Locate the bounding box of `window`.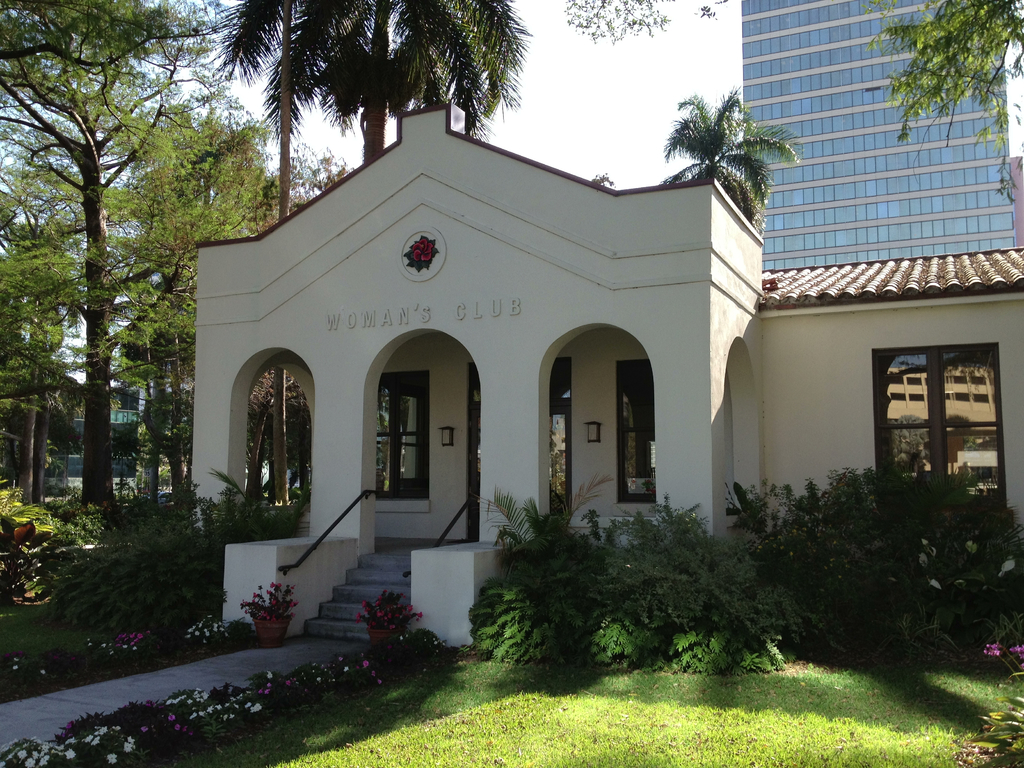
Bounding box: <box>872,341,1007,511</box>.
